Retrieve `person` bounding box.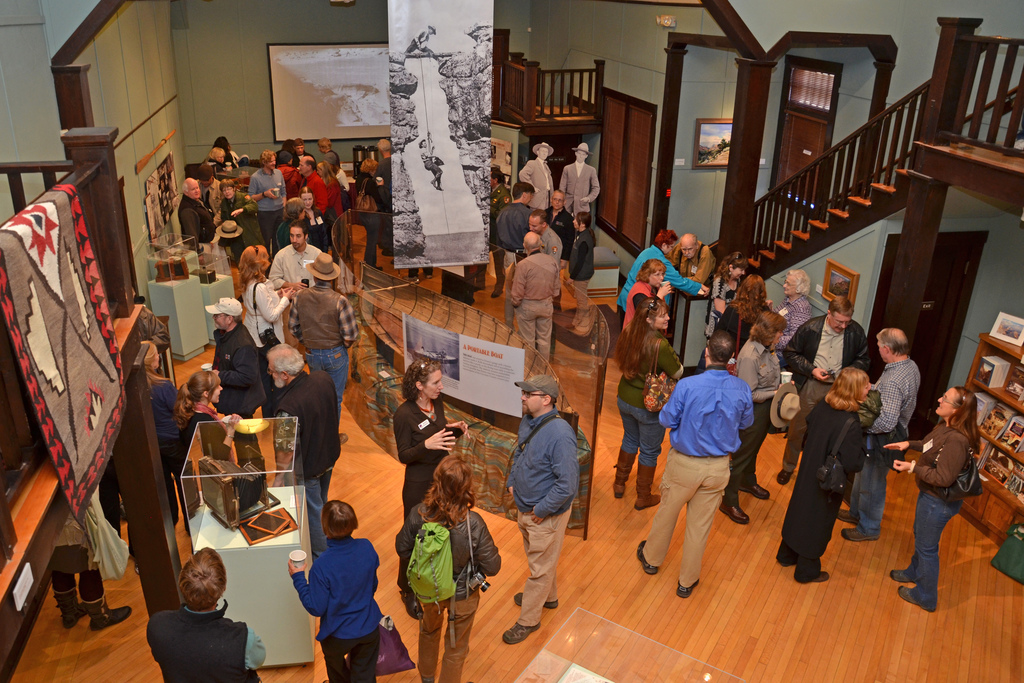
Bounding box: [left=689, top=276, right=776, bottom=374].
